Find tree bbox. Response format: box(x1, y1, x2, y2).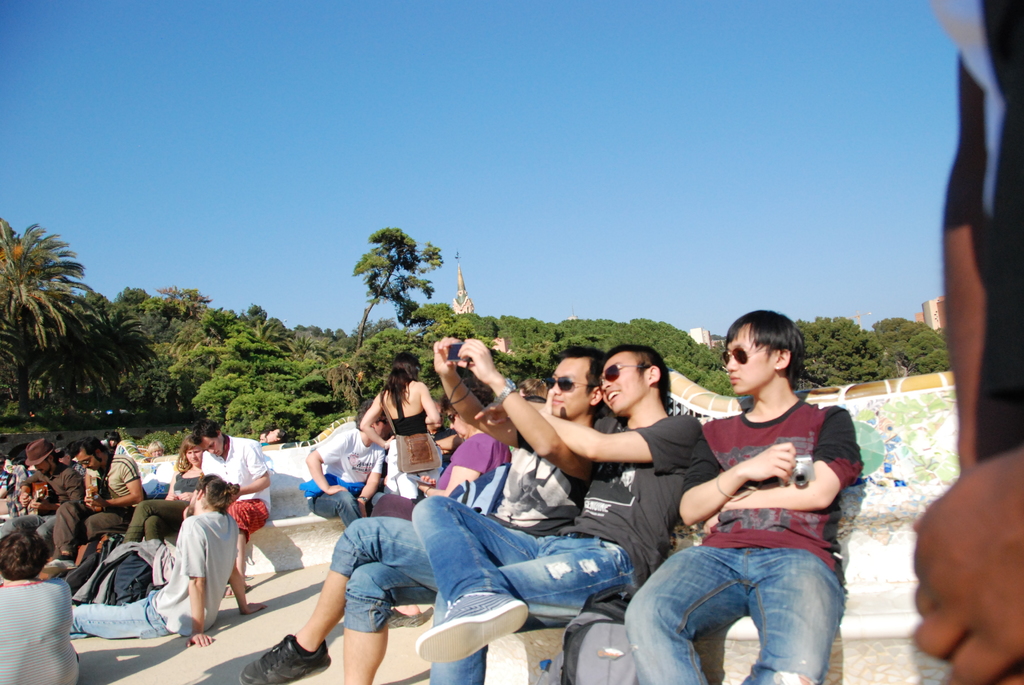
box(440, 320, 744, 400).
